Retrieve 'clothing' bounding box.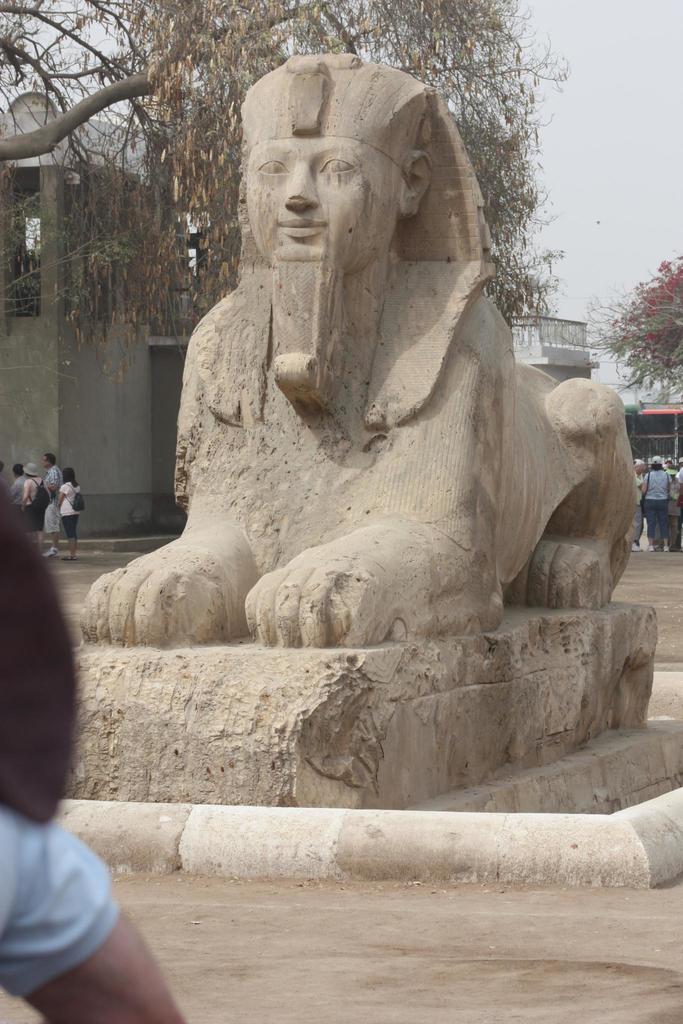
Bounding box: bbox=(641, 466, 671, 538).
